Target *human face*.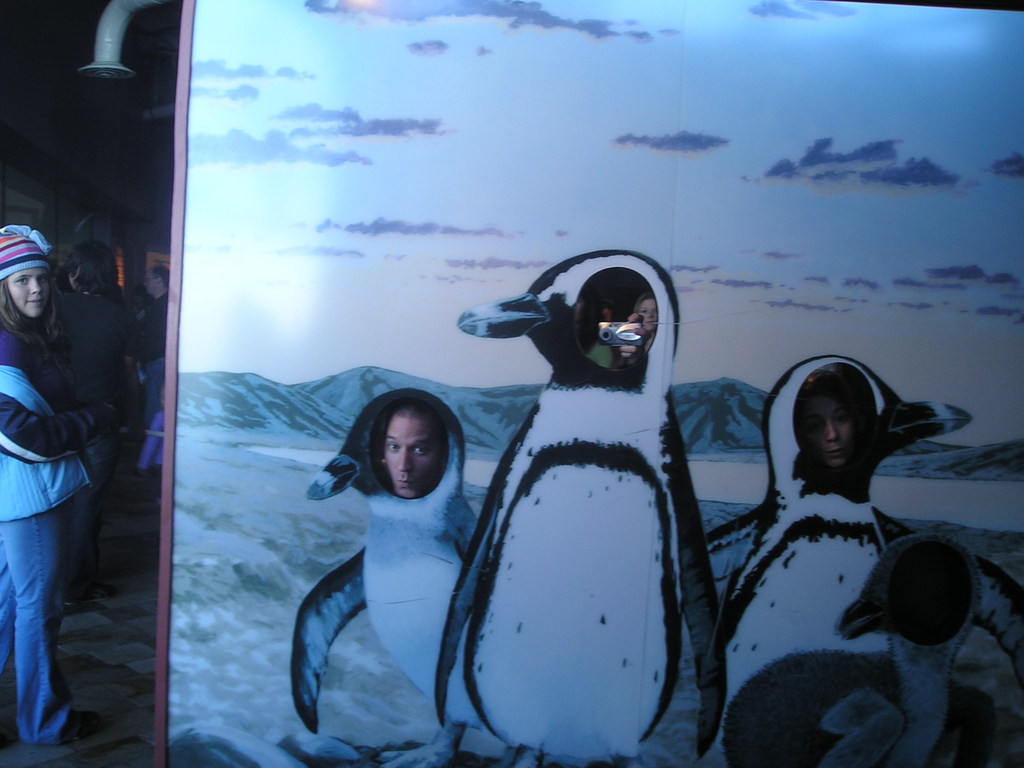
Target region: BBox(636, 301, 659, 328).
